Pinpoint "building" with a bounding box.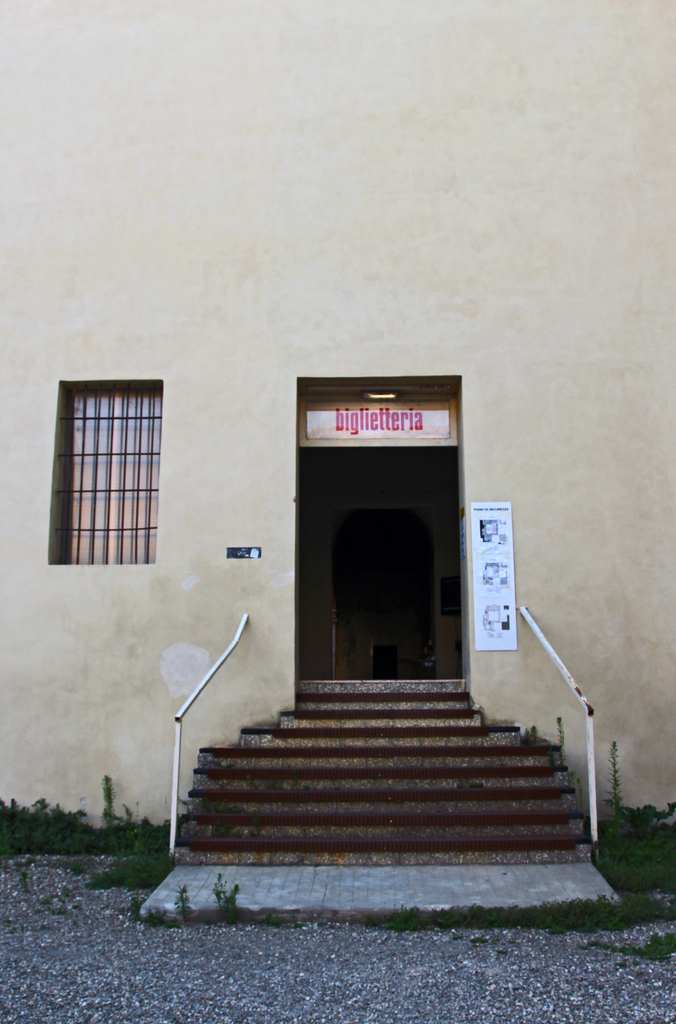
l=0, t=0, r=675, b=941.
